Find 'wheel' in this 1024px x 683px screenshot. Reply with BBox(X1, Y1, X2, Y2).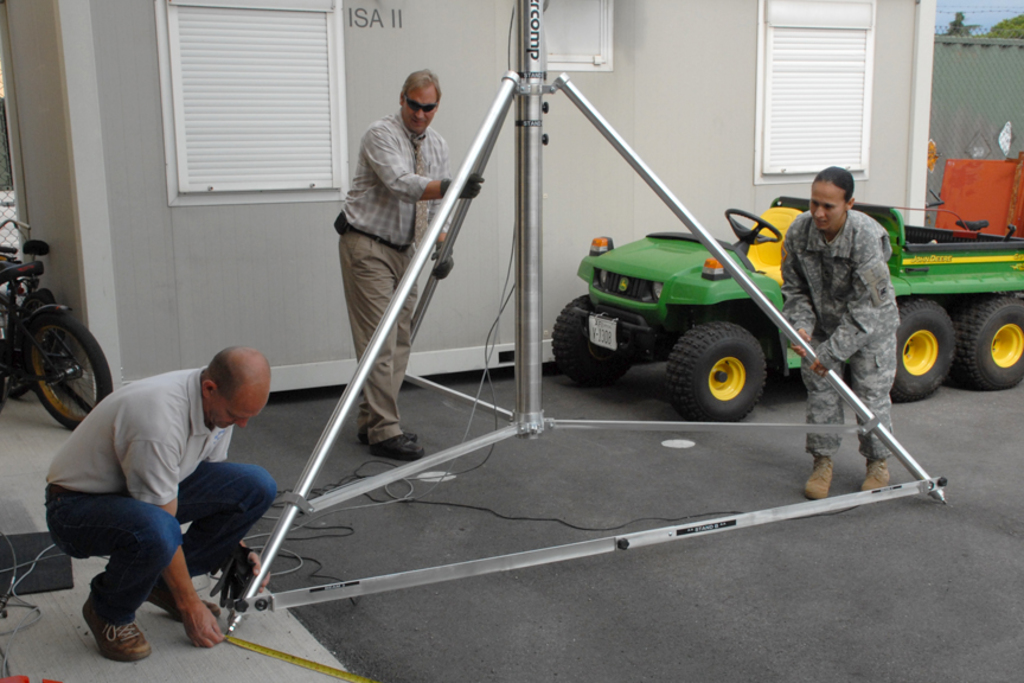
BBox(556, 294, 631, 389).
